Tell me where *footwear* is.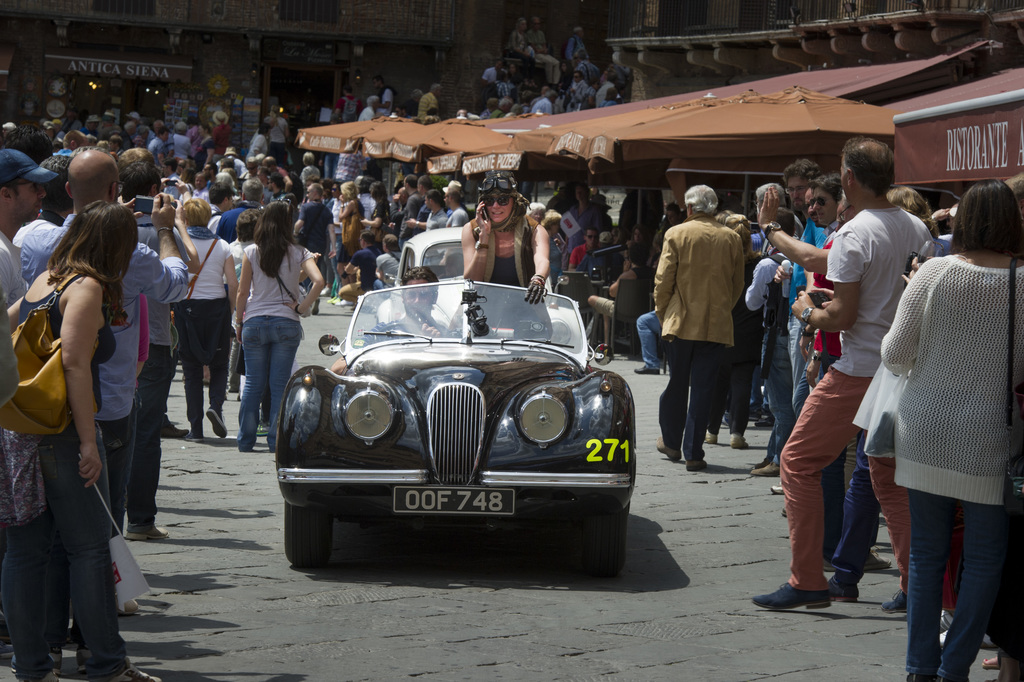
*footwear* is at left=207, top=404, right=228, bottom=440.
